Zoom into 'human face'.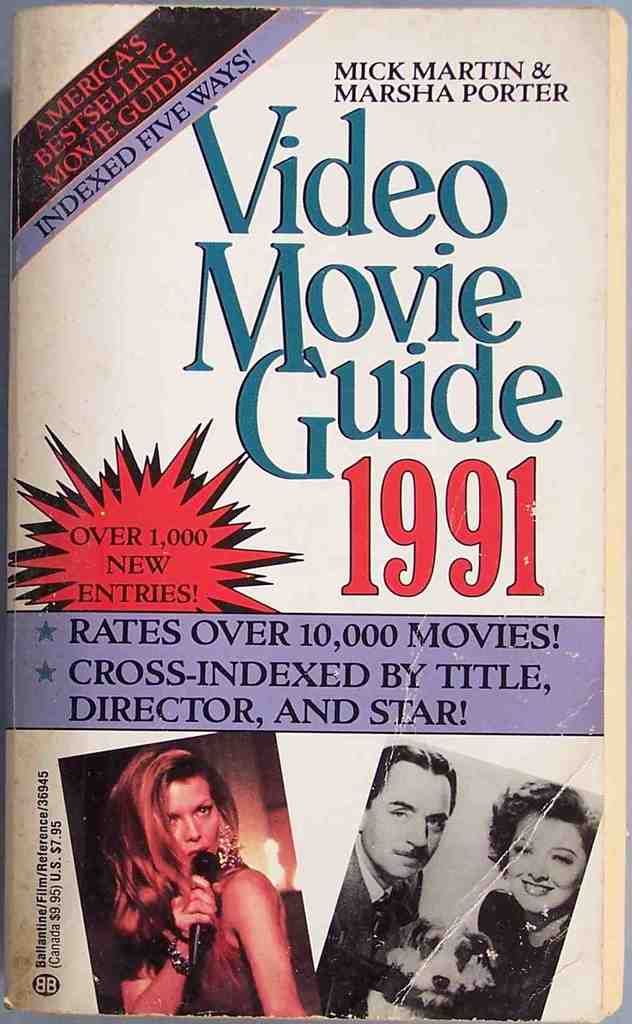
Zoom target: <bbox>507, 815, 588, 913</bbox>.
